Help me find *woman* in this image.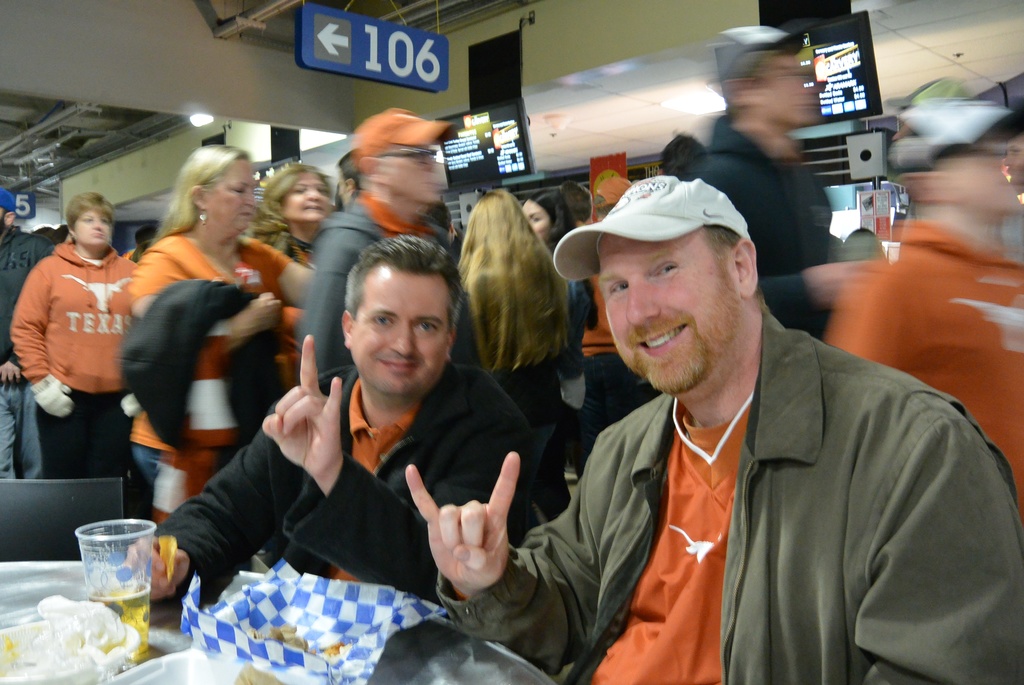
Found it: 125,146,317,524.
